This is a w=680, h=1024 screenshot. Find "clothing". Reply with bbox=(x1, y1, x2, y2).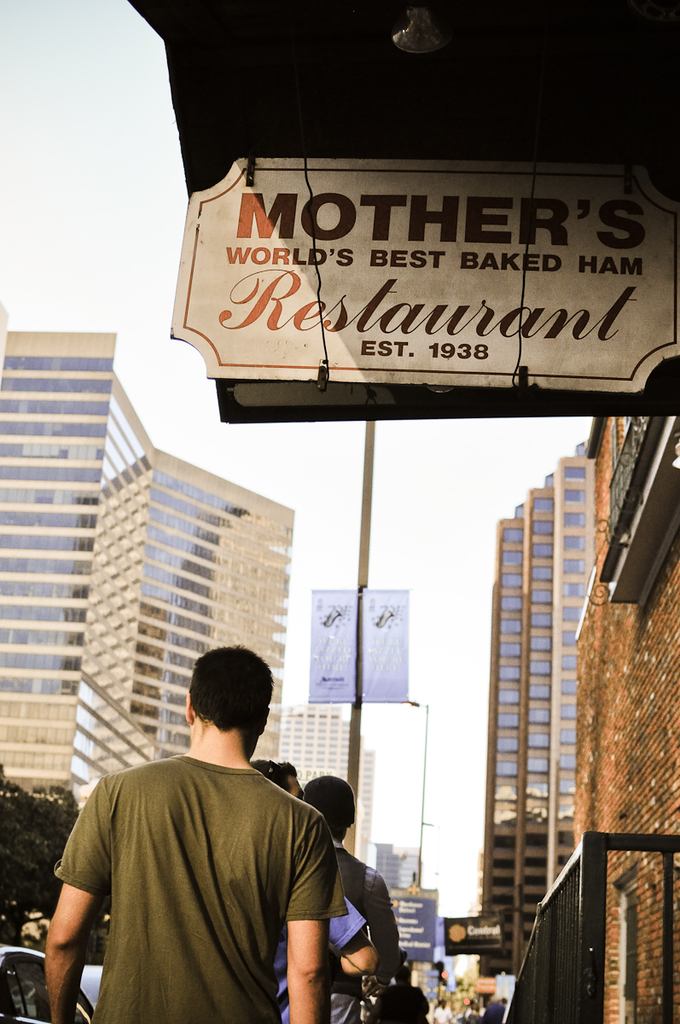
bbox=(367, 983, 432, 1023).
